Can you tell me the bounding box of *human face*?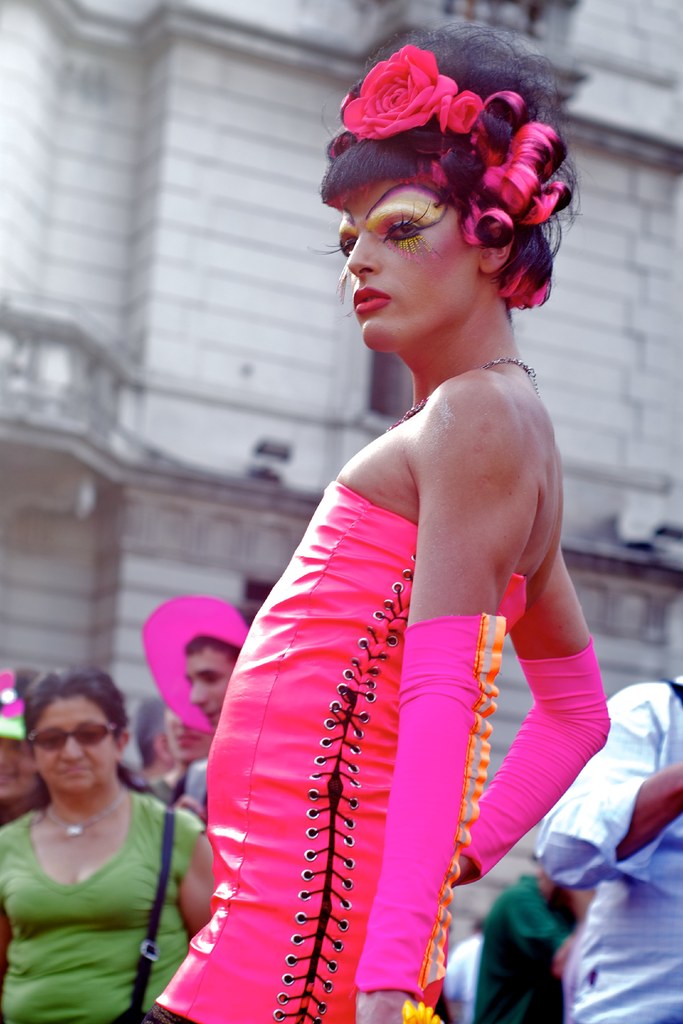
detection(335, 178, 479, 358).
